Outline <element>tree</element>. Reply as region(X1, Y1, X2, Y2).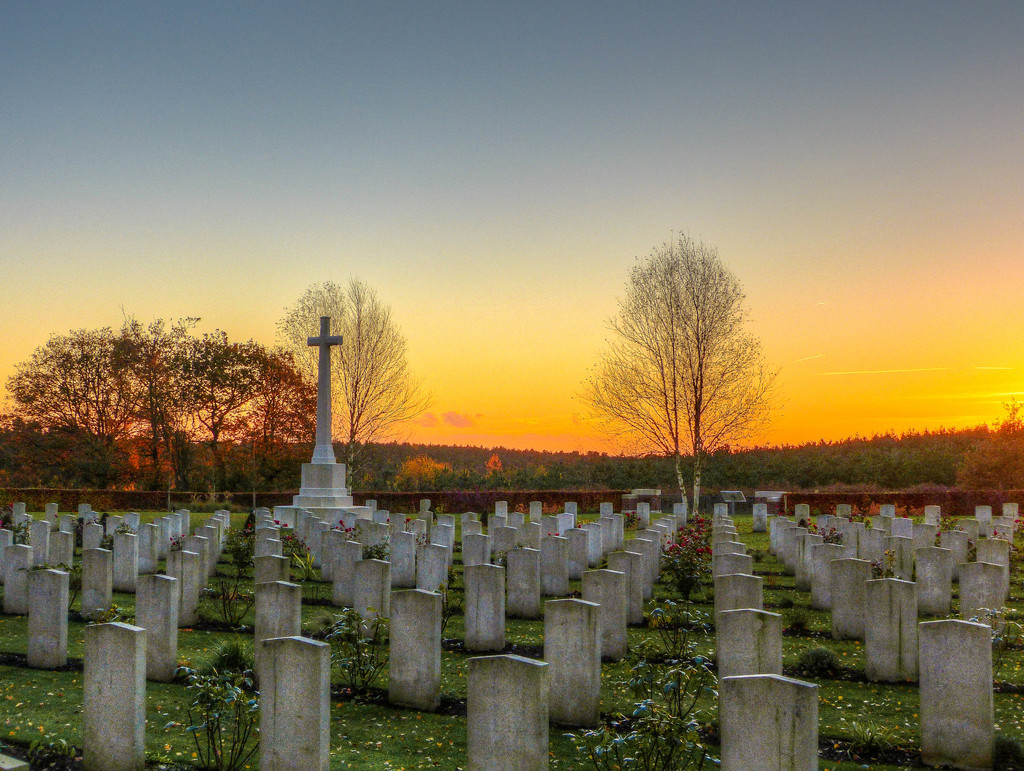
region(524, 456, 560, 491).
